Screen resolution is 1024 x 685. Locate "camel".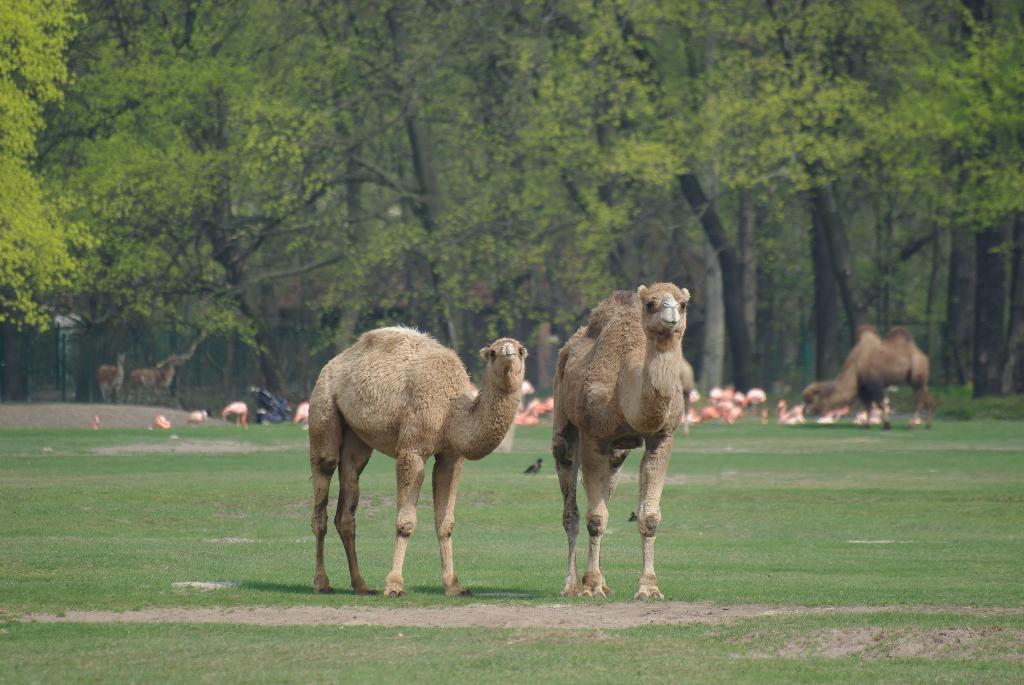
<bbox>557, 287, 692, 601</bbox>.
